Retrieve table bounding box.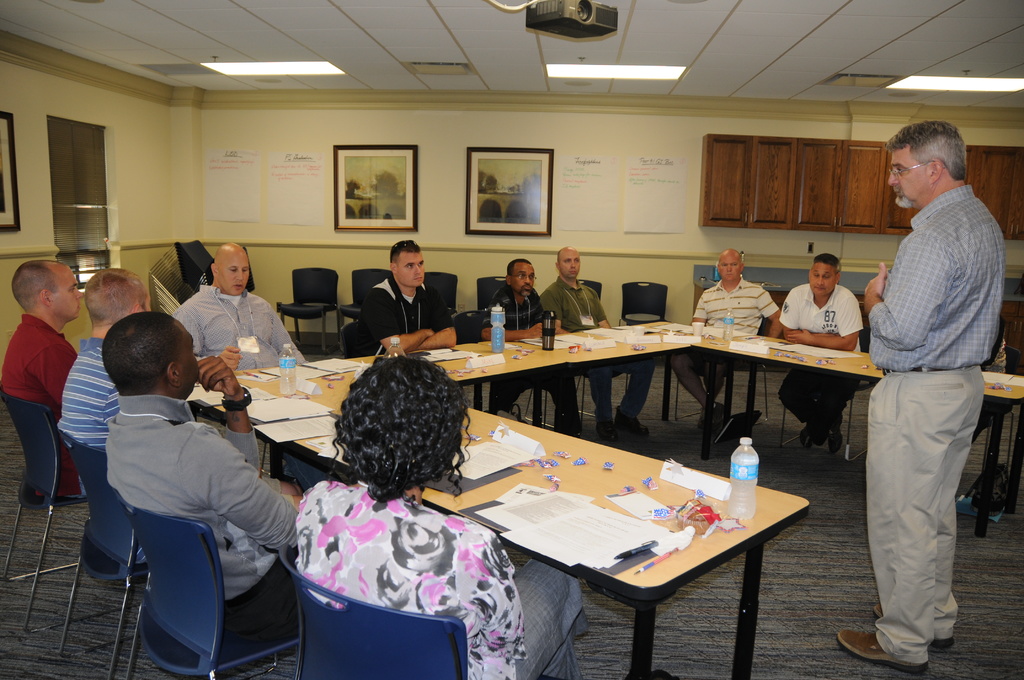
Bounding box: [x1=187, y1=320, x2=1023, y2=679].
